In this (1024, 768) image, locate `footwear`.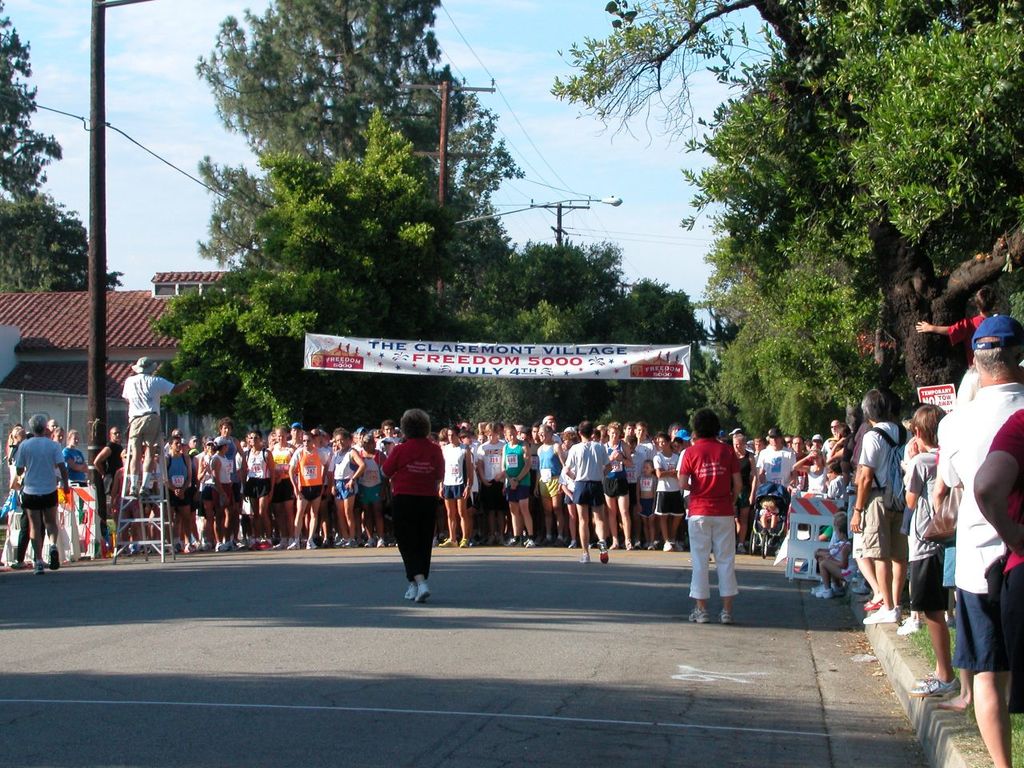
Bounding box: crop(281, 534, 294, 550).
